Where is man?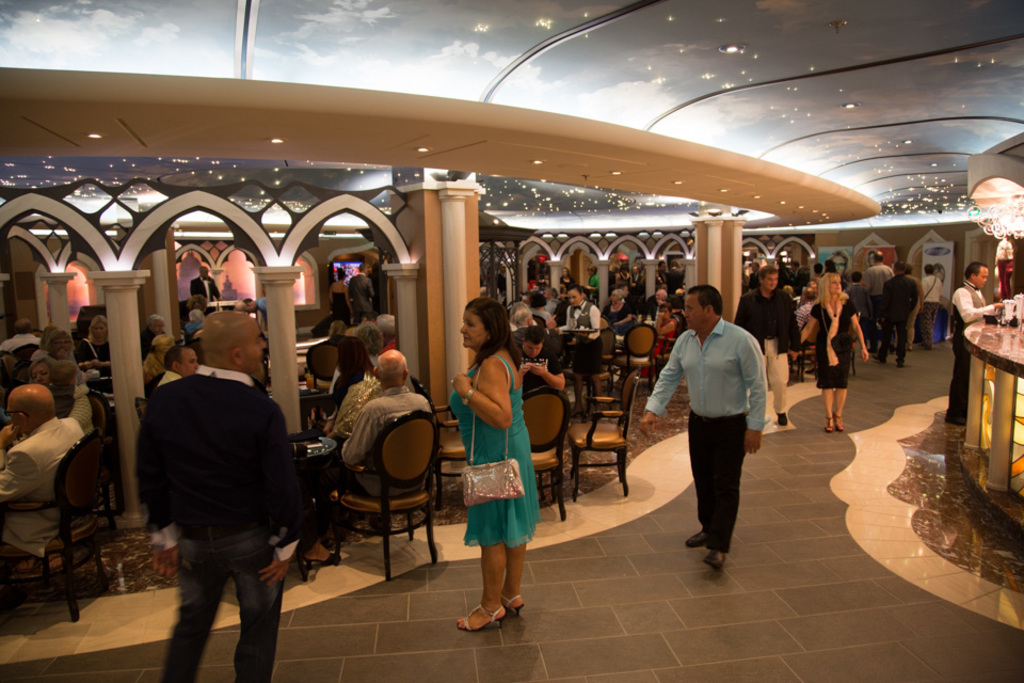
BBox(509, 331, 569, 395).
